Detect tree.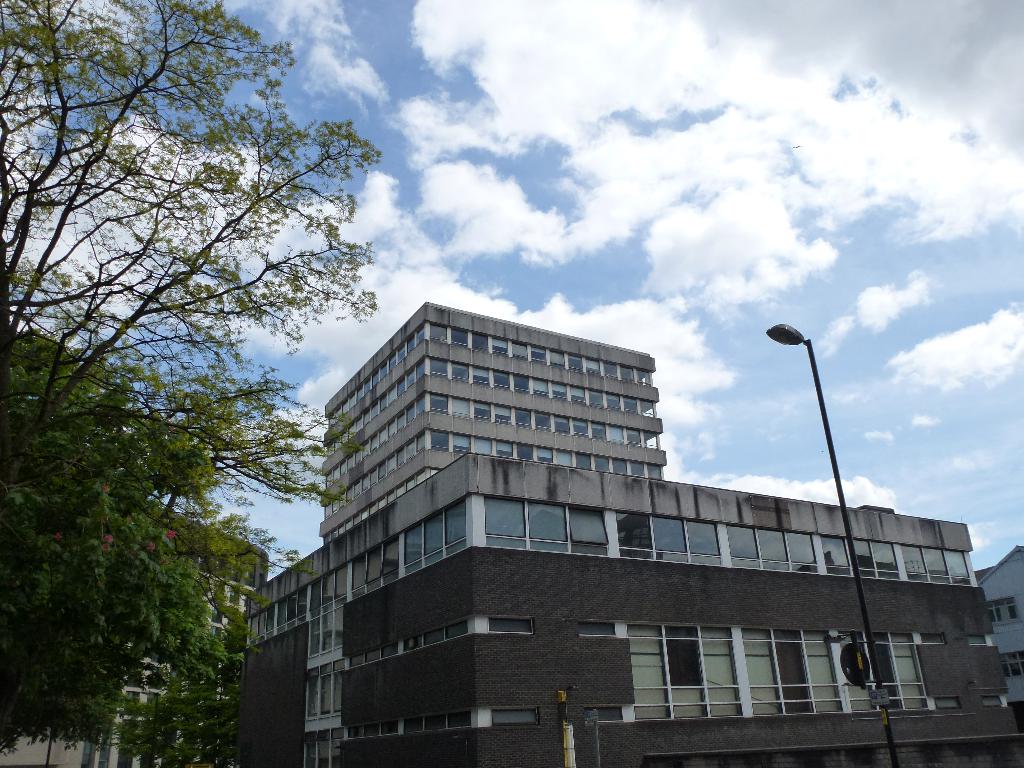
Detected at (108, 620, 239, 767).
